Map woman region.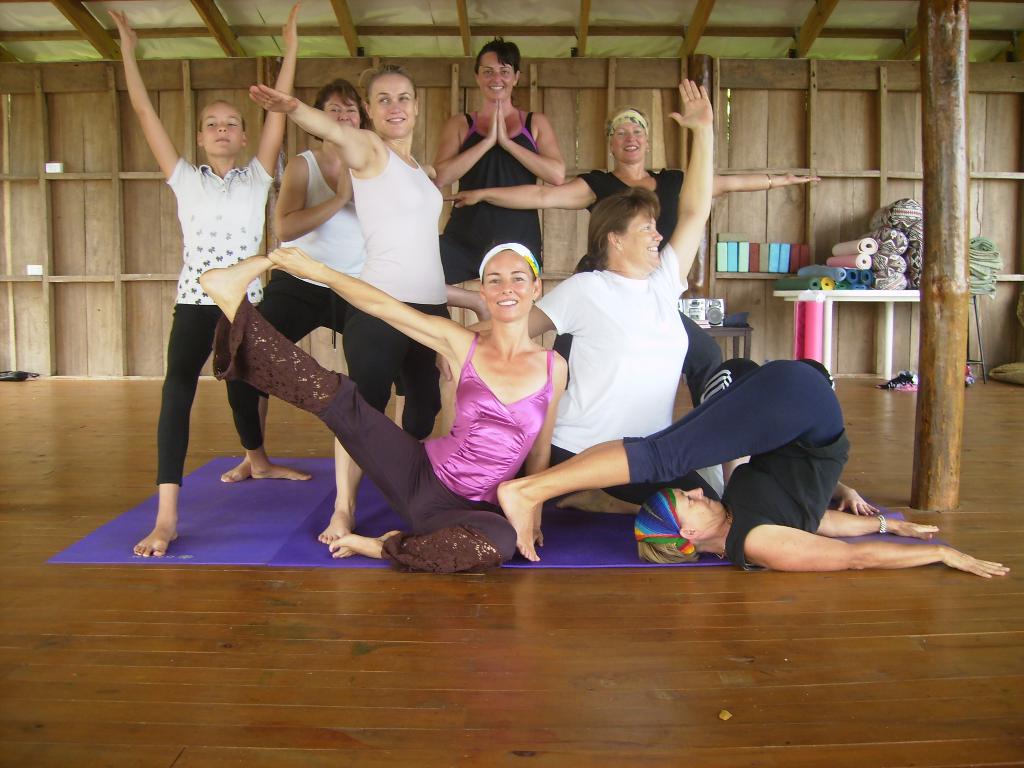
Mapped to <region>195, 238, 565, 568</region>.
